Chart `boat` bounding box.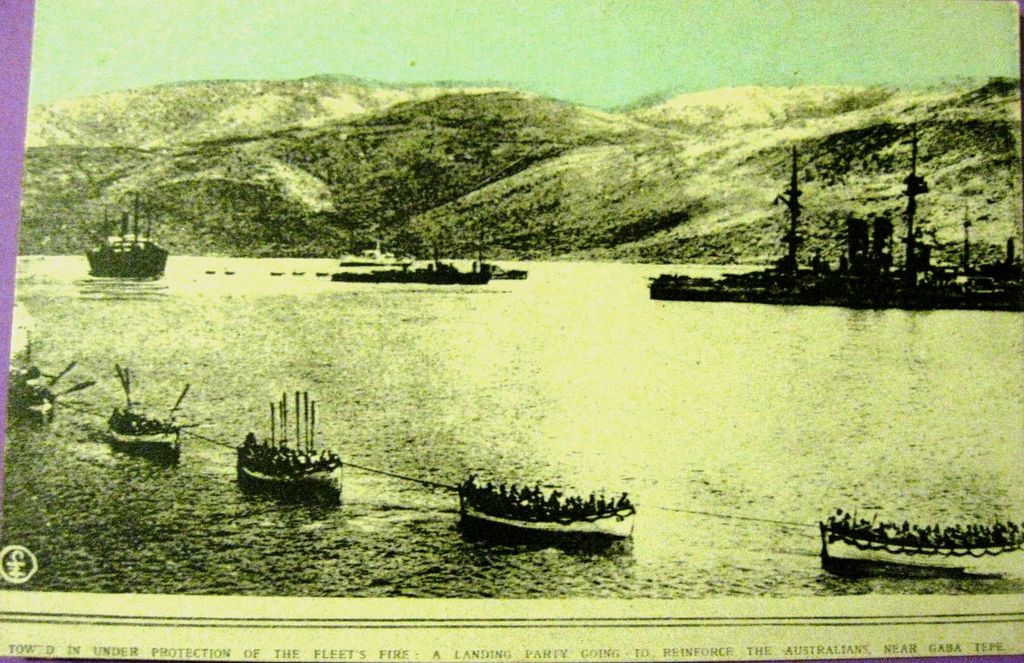
Charted: <bbox>820, 514, 1023, 581</bbox>.
